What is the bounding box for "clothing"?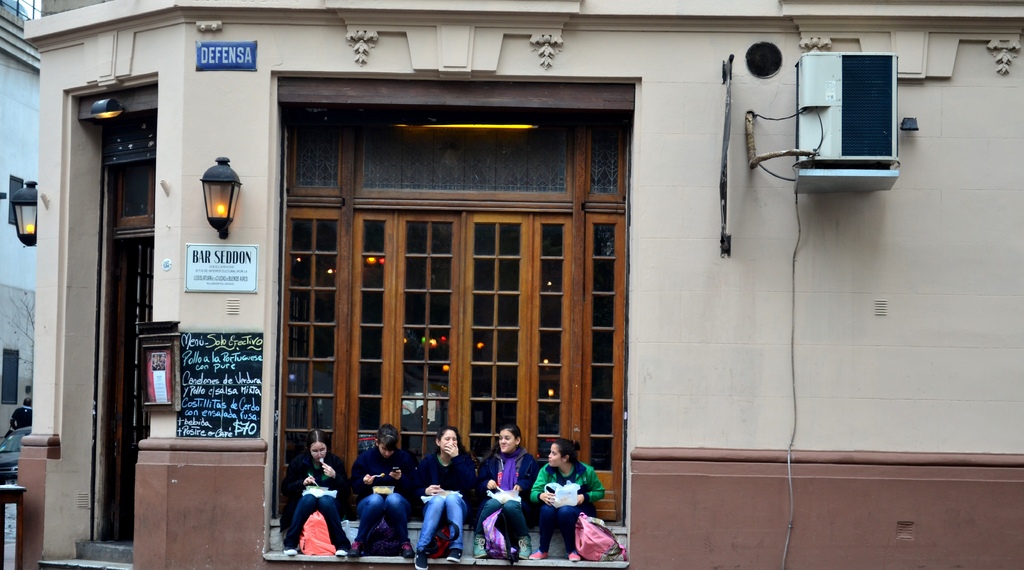
{"x1": 355, "y1": 453, "x2": 414, "y2": 553}.
